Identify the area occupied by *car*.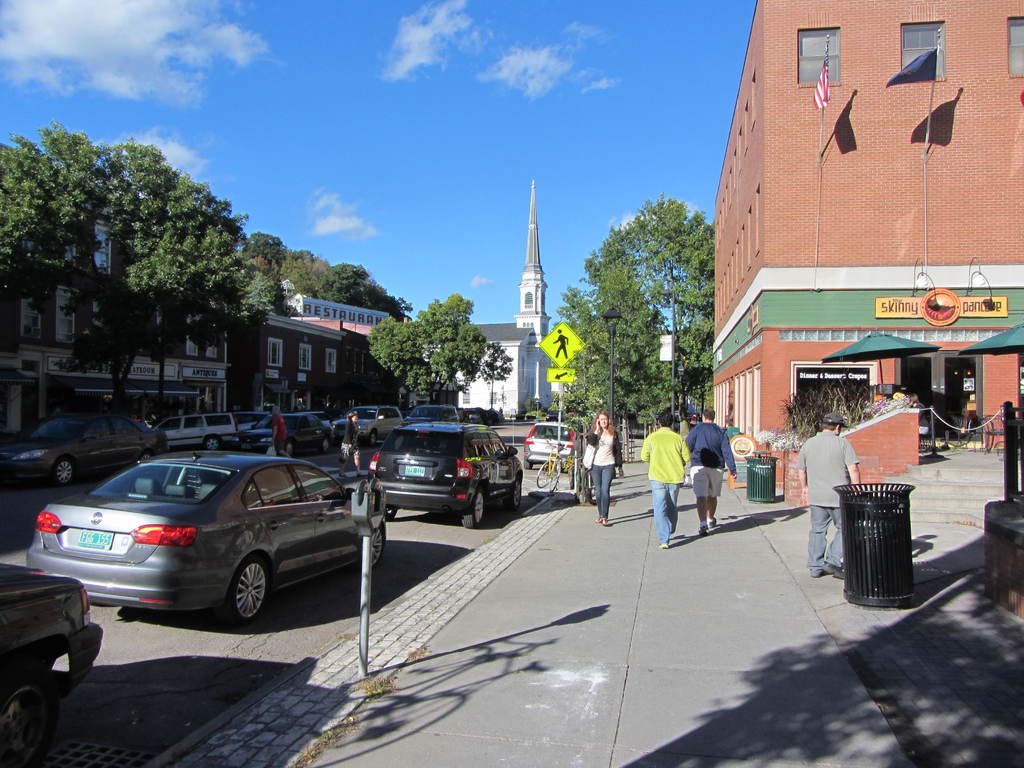
Area: 242/410/340/468.
